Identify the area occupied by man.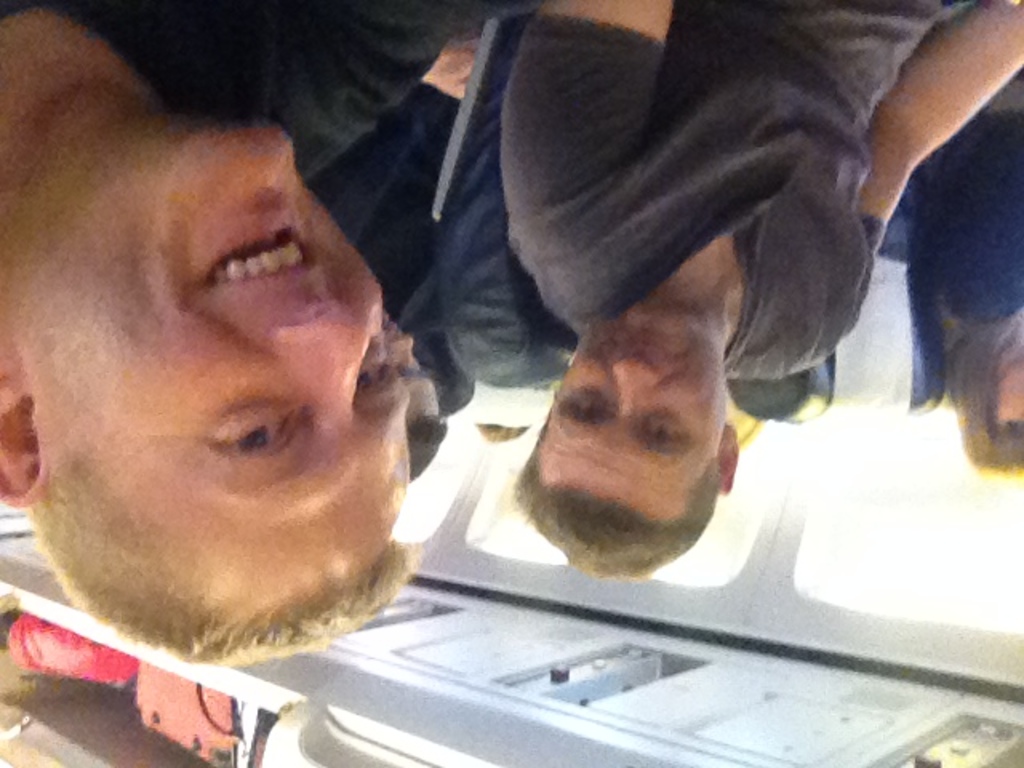
Area: 2,0,469,472.
